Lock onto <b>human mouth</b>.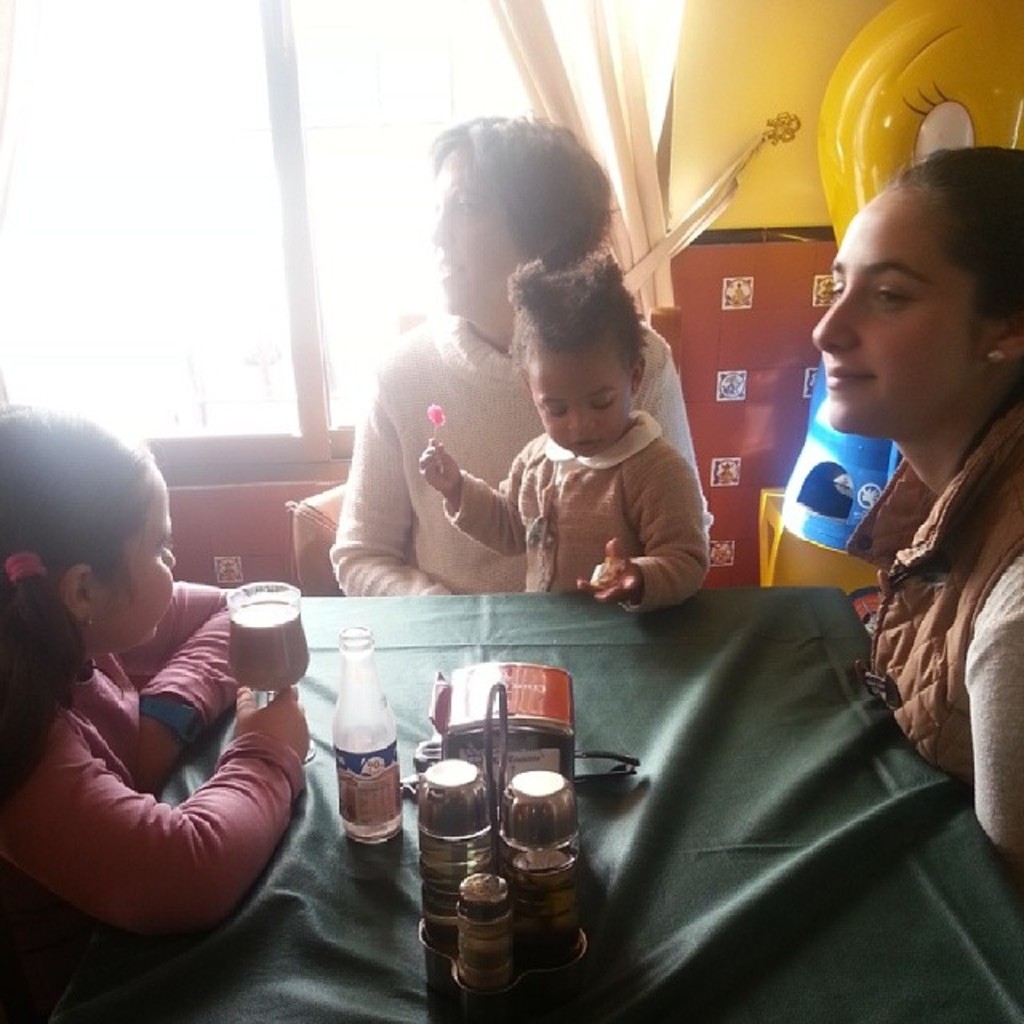
Locked: (x1=827, y1=366, x2=872, y2=394).
